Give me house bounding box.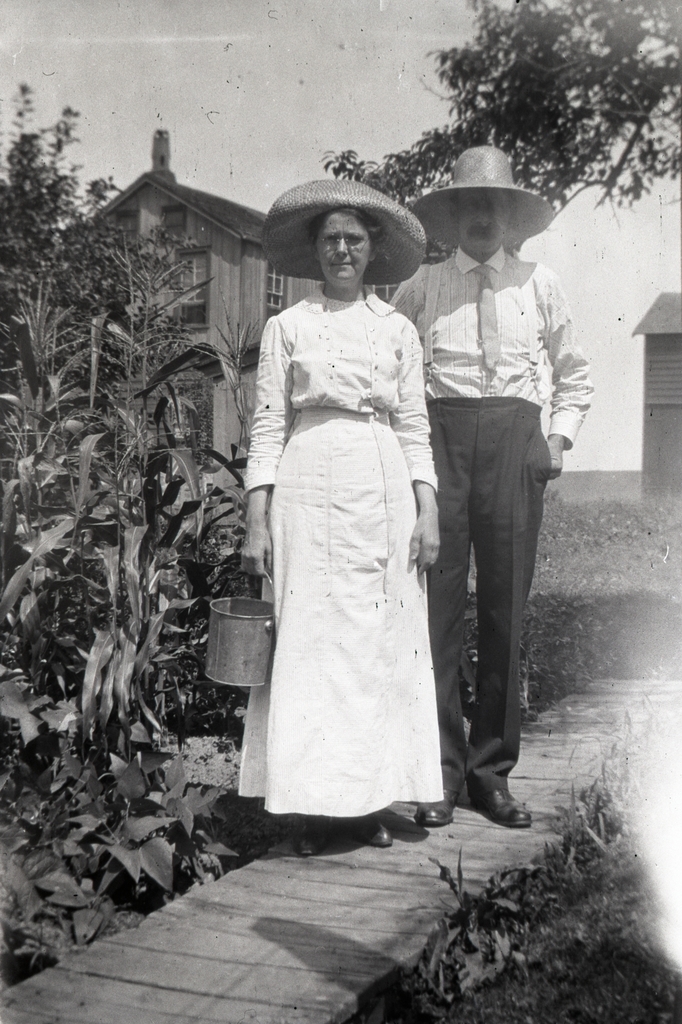
bbox=[629, 287, 681, 509].
